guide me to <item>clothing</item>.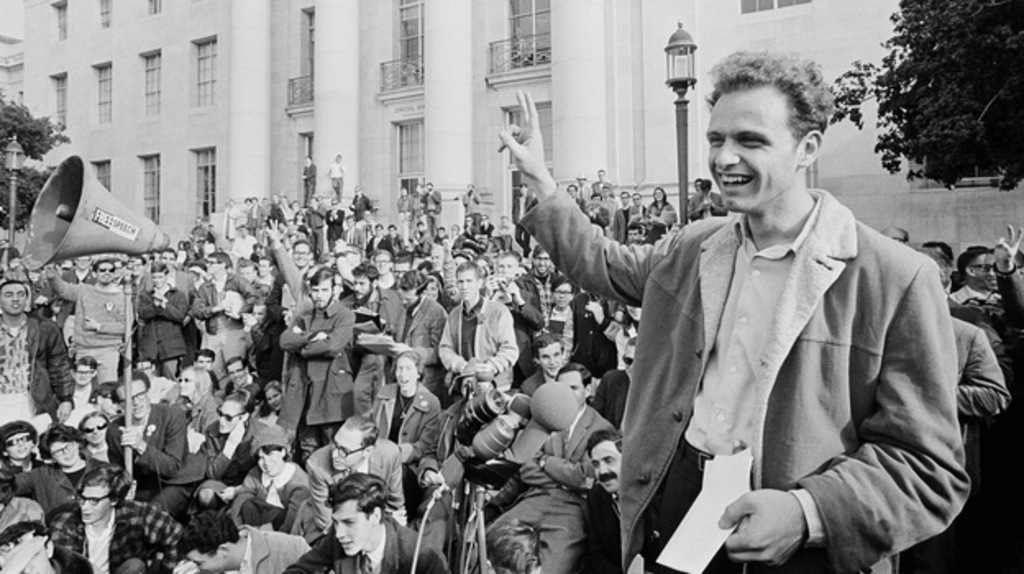
Guidance: 435,294,519,399.
